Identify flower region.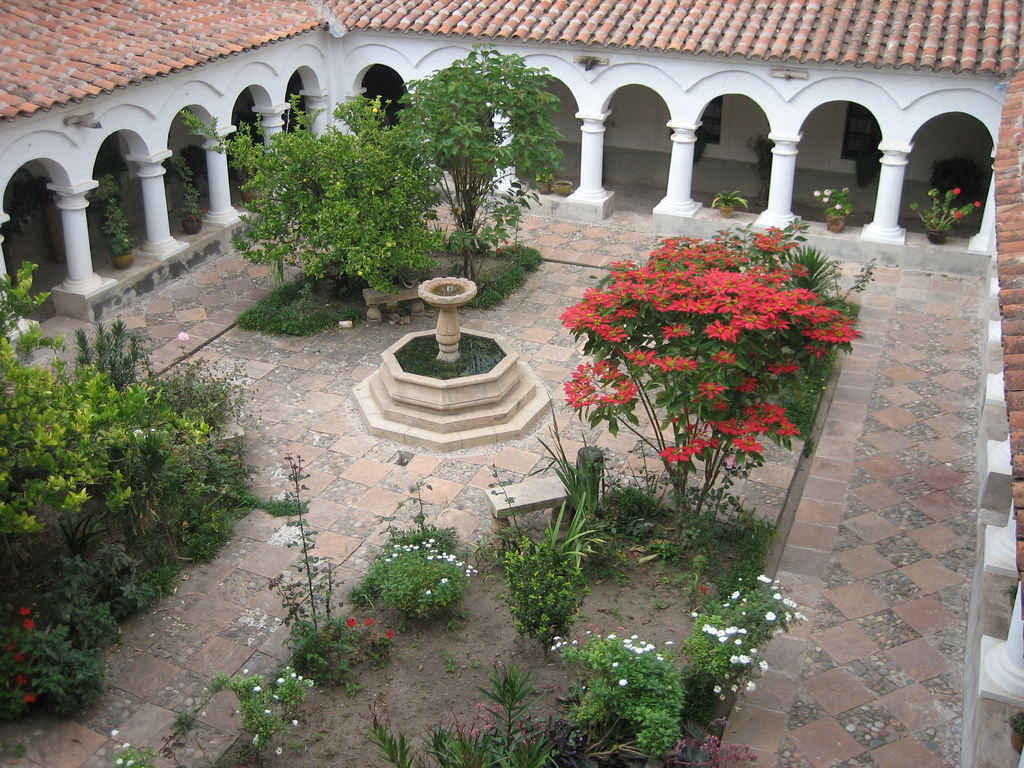
Region: detection(620, 680, 628, 688).
